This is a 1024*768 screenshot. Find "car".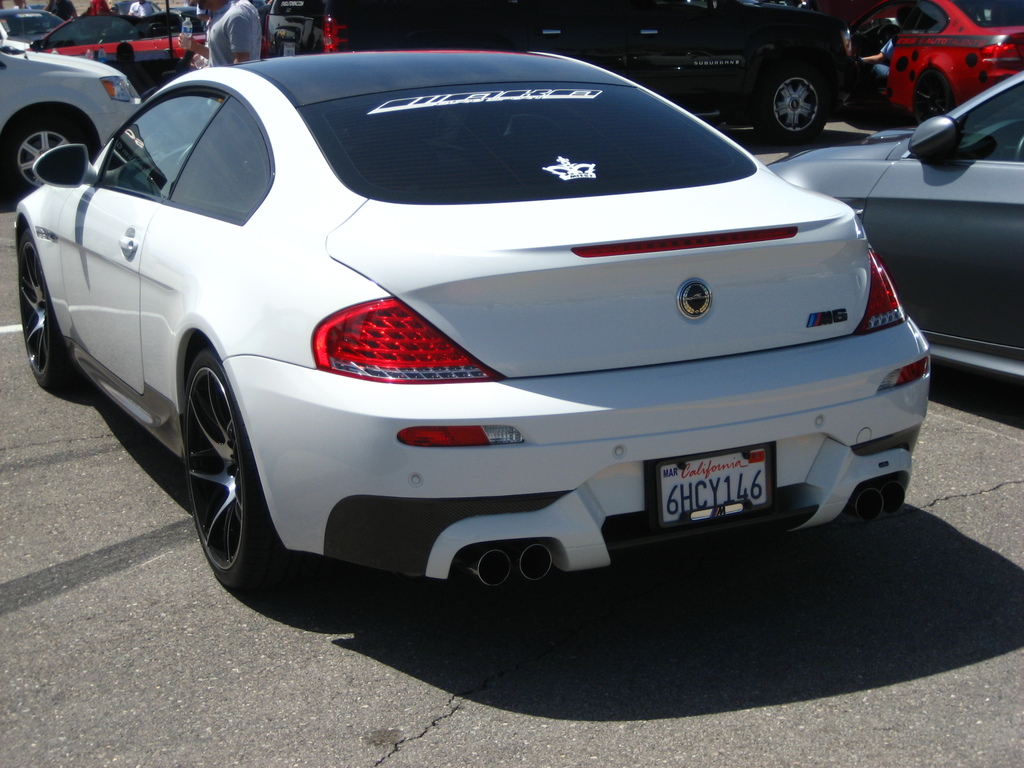
Bounding box: select_region(15, 36, 923, 634).
